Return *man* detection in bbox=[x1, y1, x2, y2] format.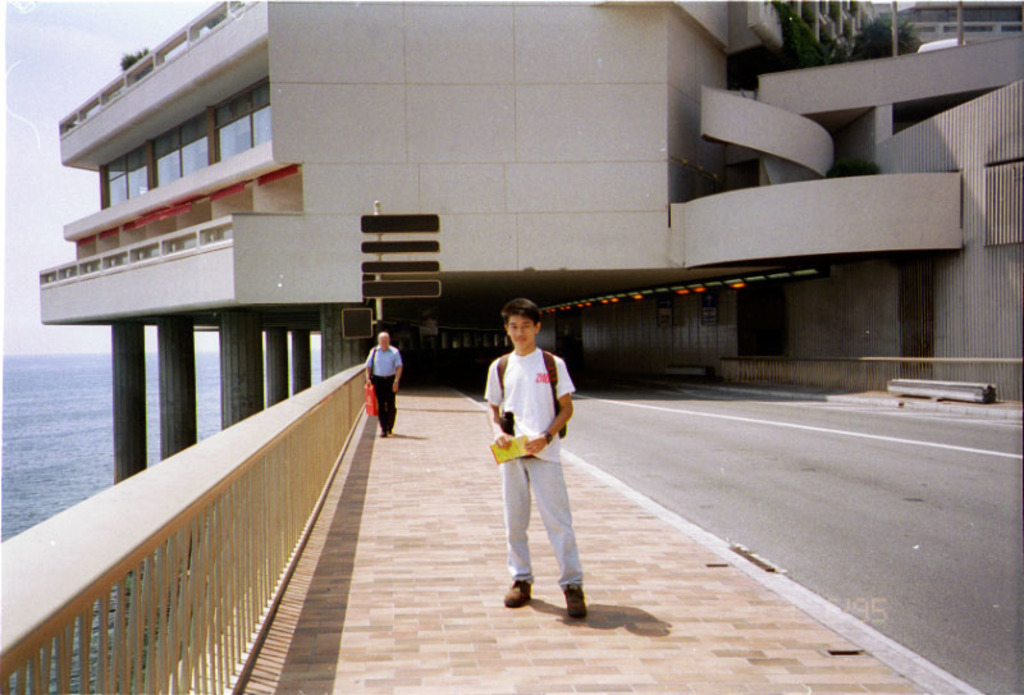
bbox=[480, 301, 591, 621].
